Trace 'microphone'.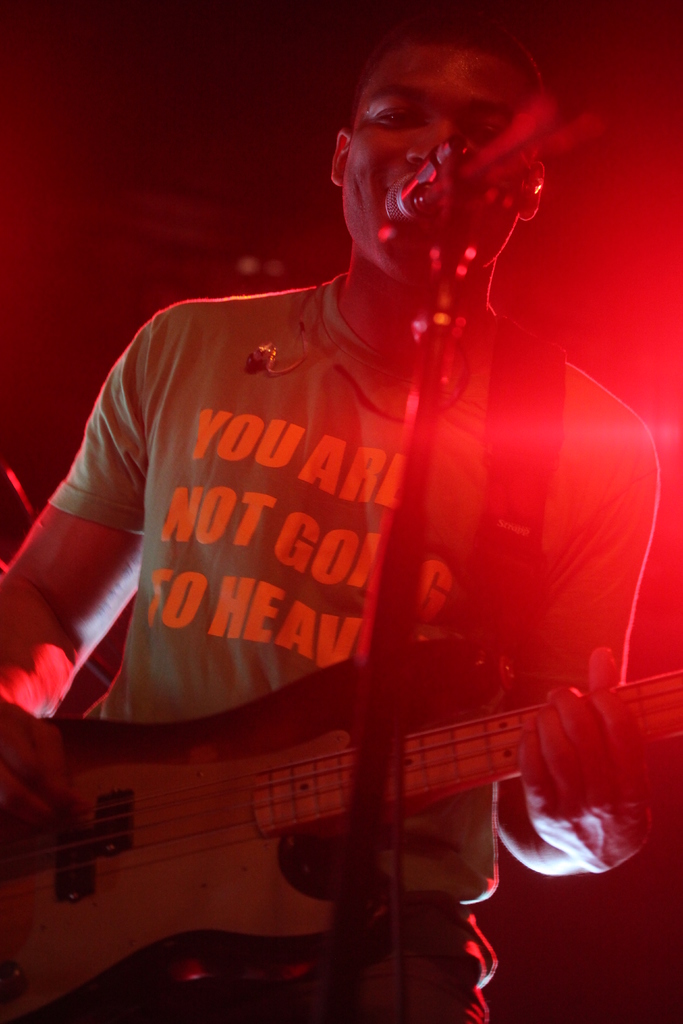
Traced to (x1=388, y1=149, x2=441, y2=231).
